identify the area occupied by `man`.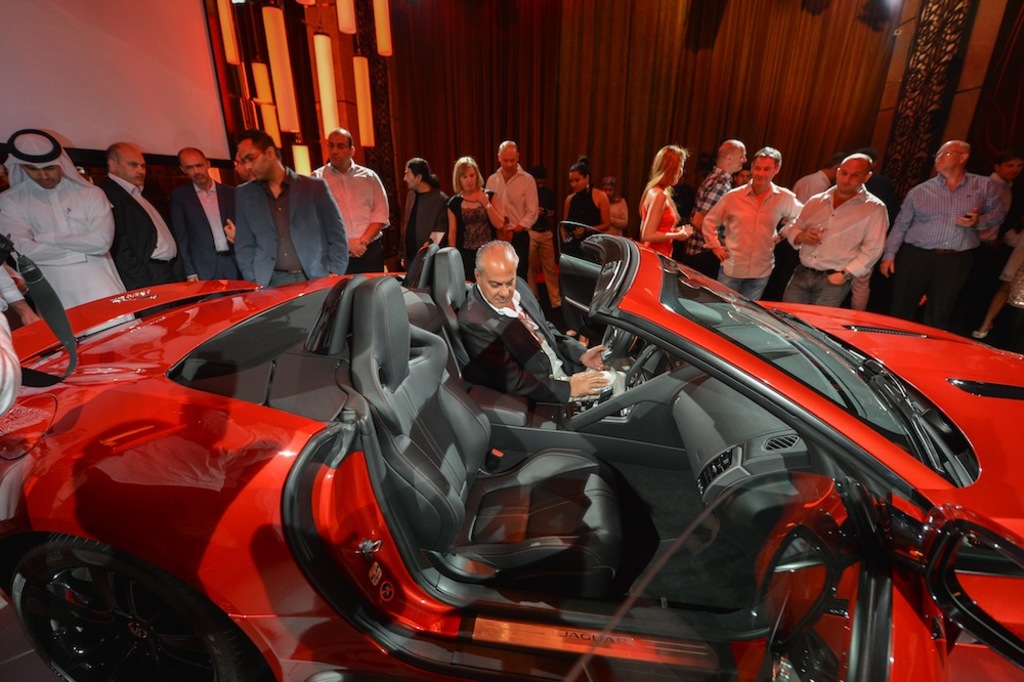
Area: bbox(93, 142, 183, 286).
